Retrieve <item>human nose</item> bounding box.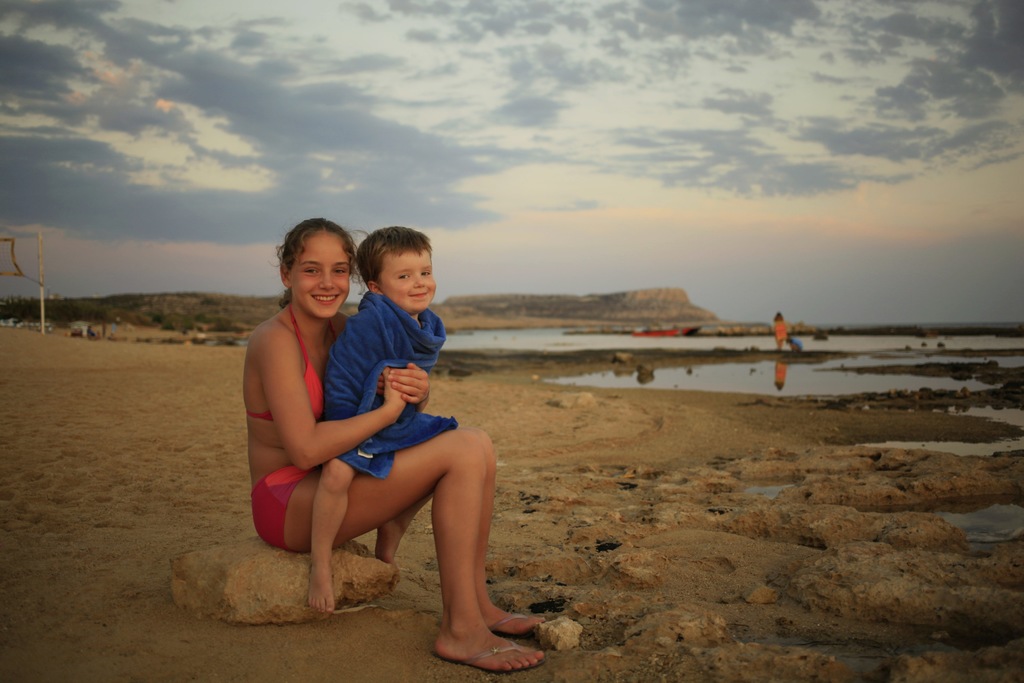
Bounding box: (left=413, top=272, right=424, bottom=291).
